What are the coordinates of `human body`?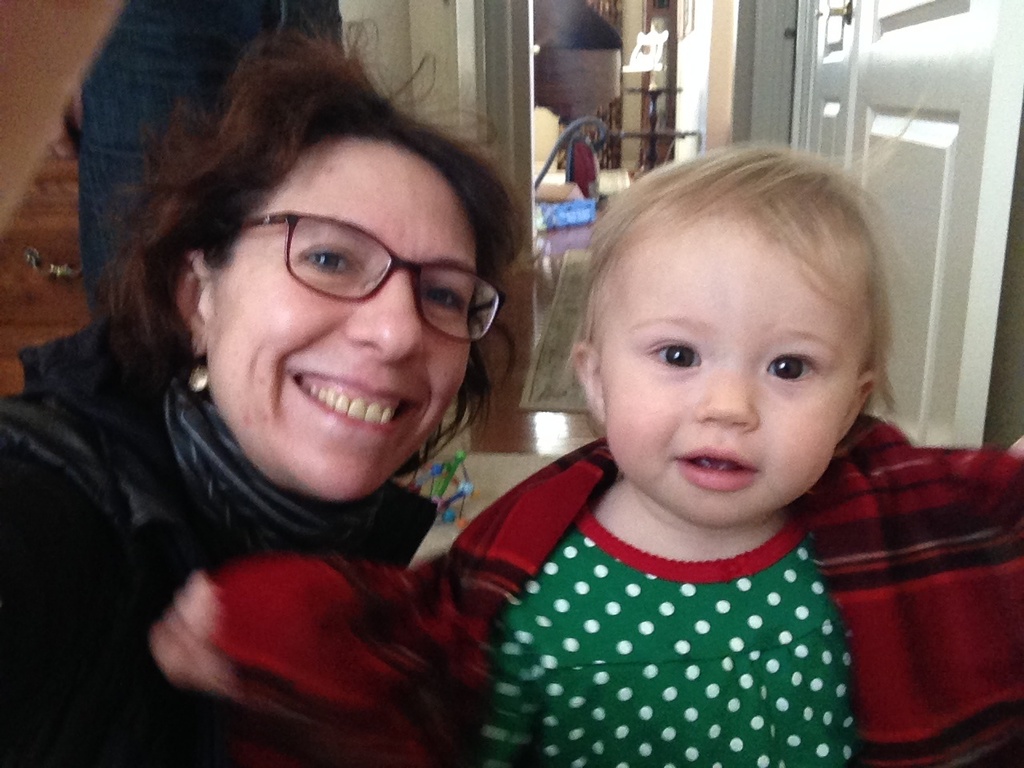
detection(2, 91, 531, 766).
